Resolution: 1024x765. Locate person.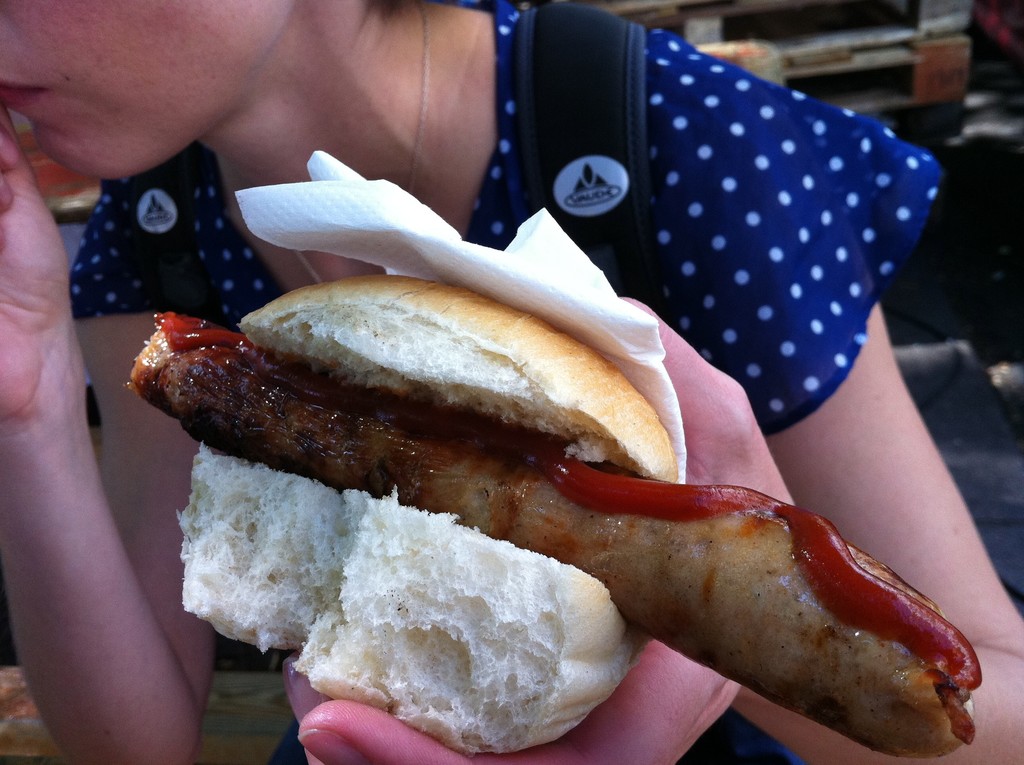
bbox=(0, 1, 1023, 764).
